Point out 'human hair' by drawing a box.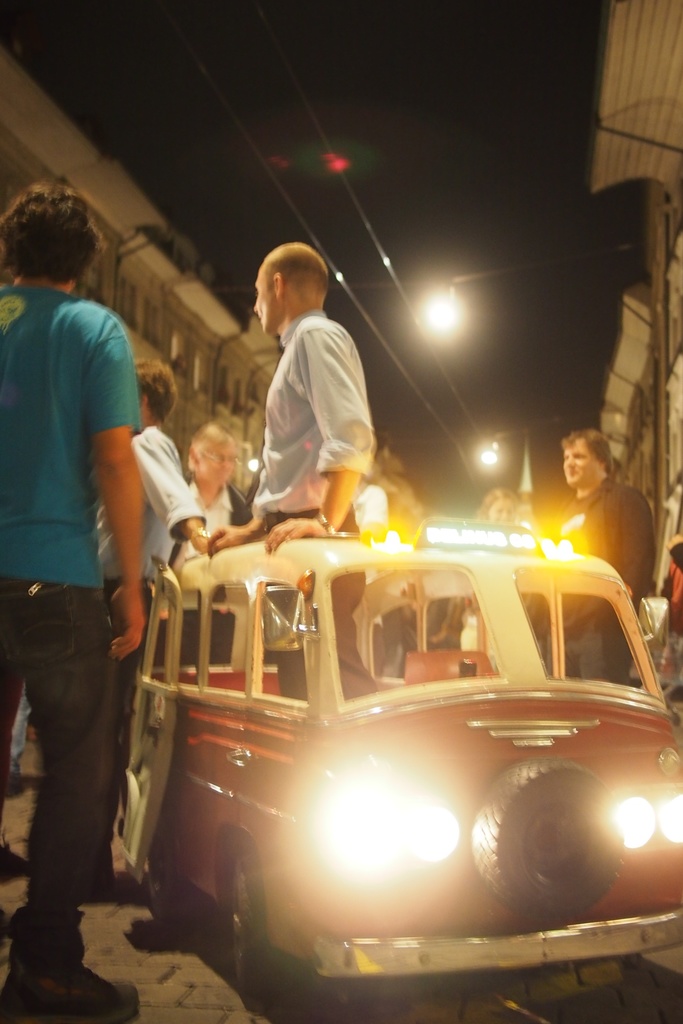
262:248:327:297.
